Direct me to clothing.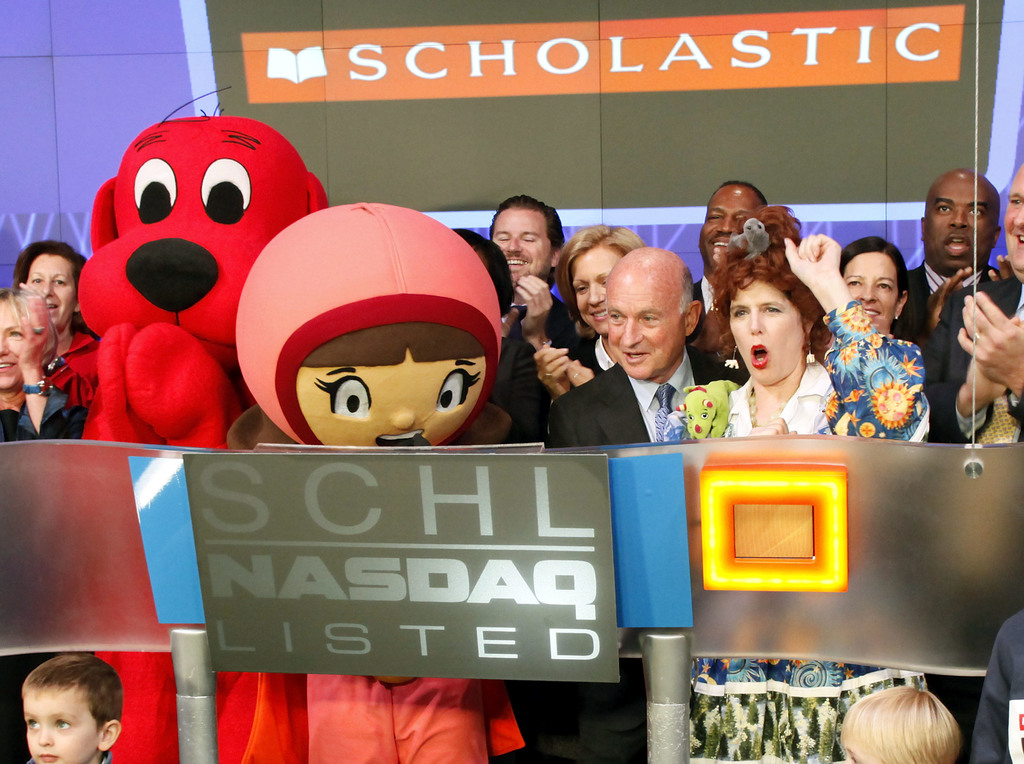
Direction: select_region(972, 611, 1023, 763).
